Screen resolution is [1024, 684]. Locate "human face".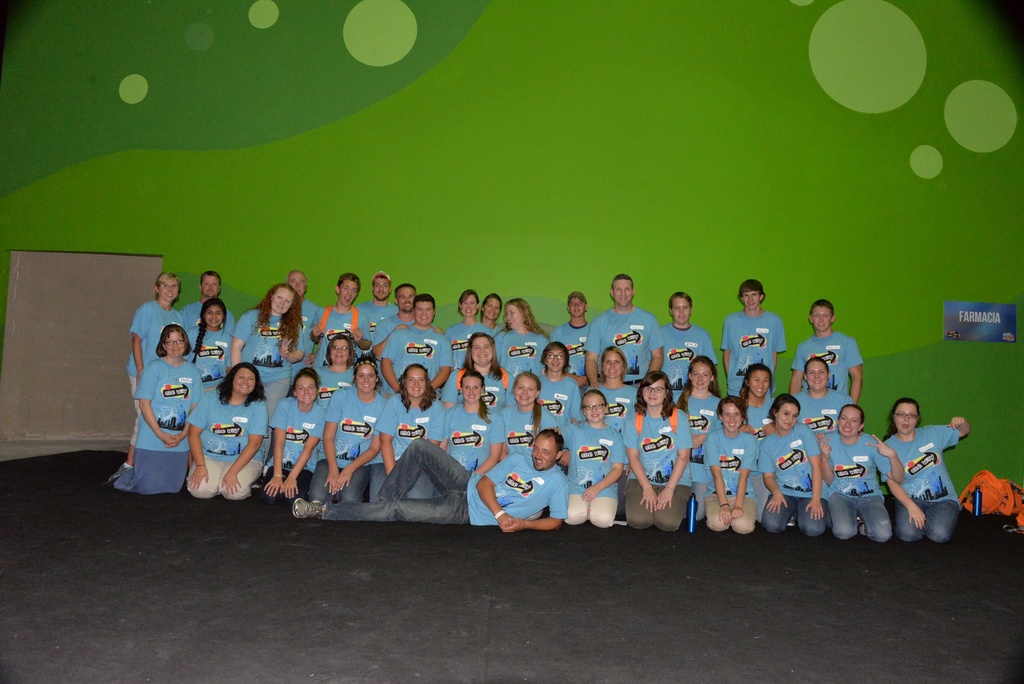
region(203, 306, 223, 327).
